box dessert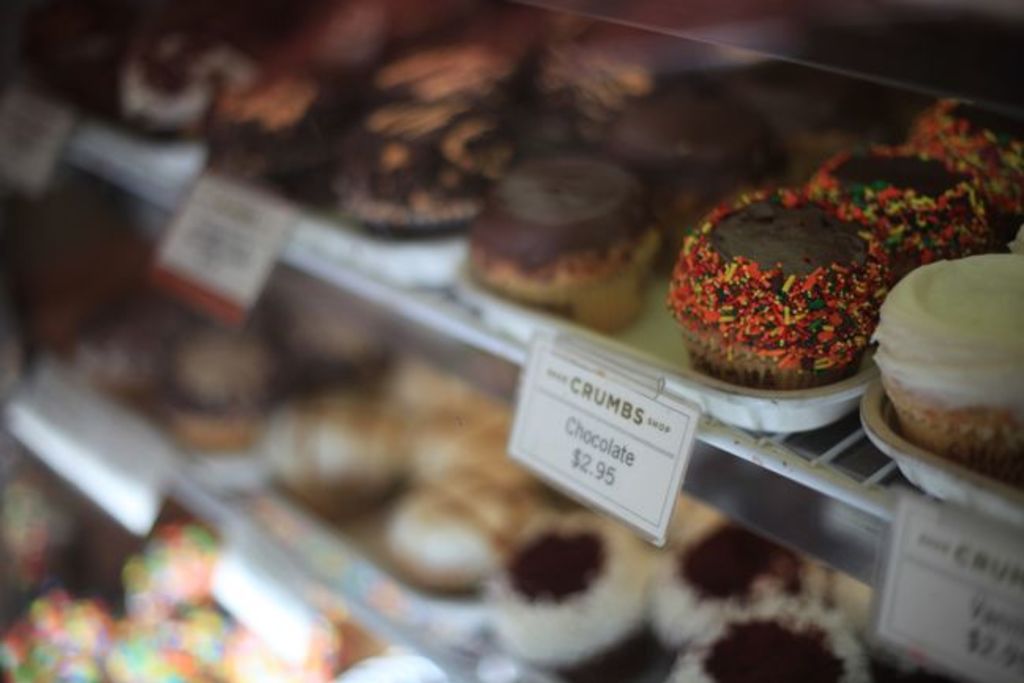
<box>667,150,967,401</box>
